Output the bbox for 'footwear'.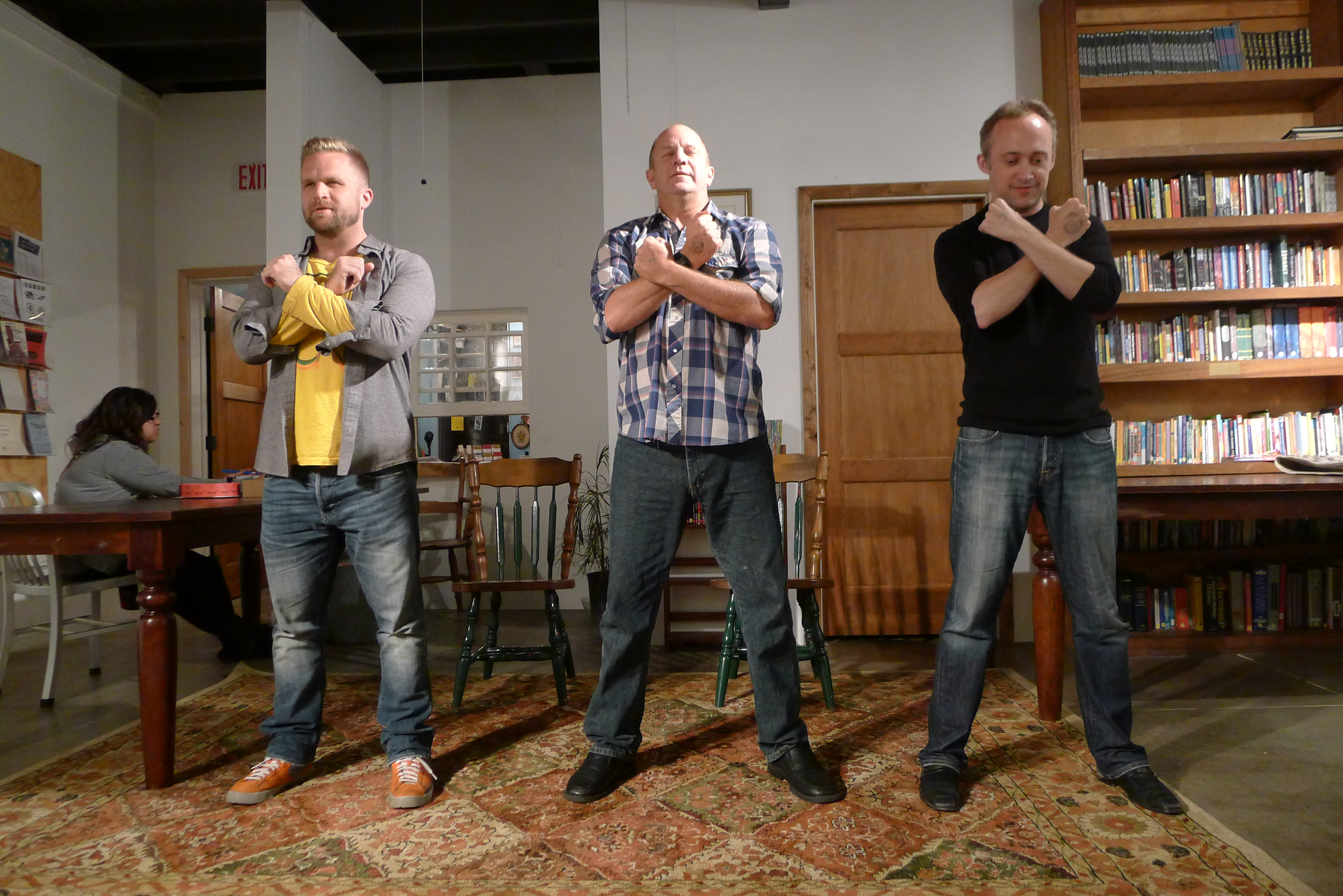
[x1=324, y1=271, x2=346, y2=295].
